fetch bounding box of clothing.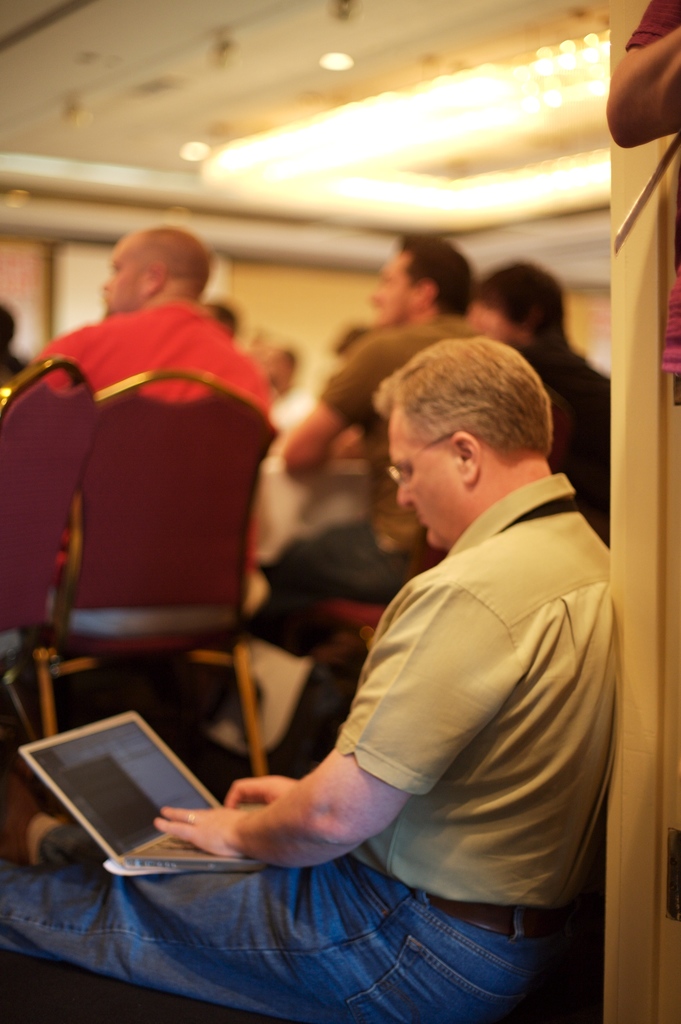
Bbox: 625,0,680,400.
